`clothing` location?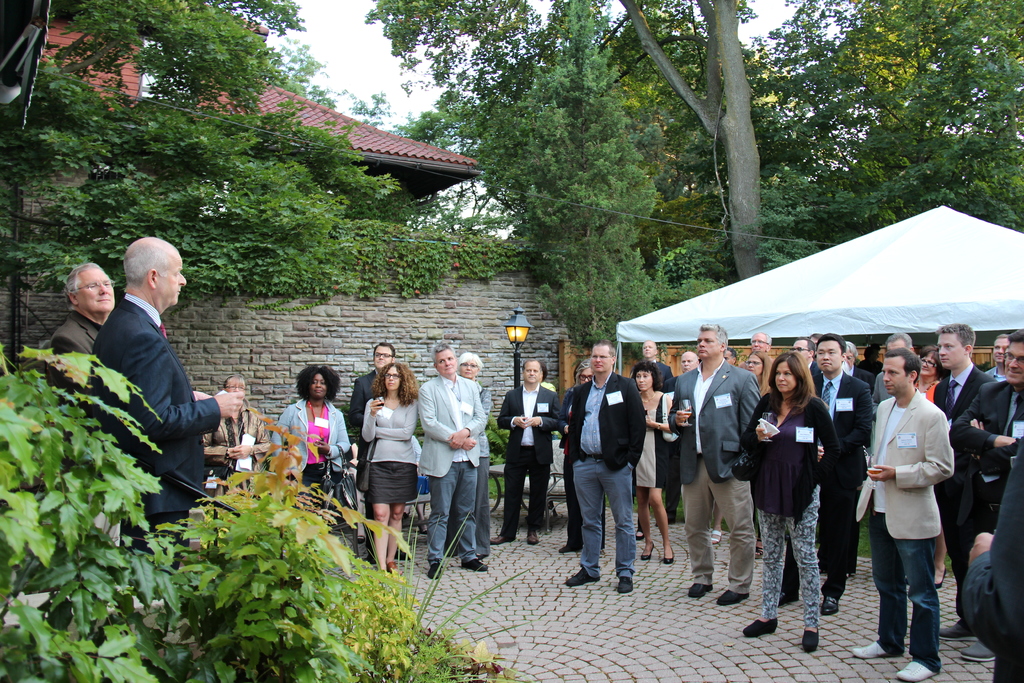
select_region(498, 381, 561, 538)
